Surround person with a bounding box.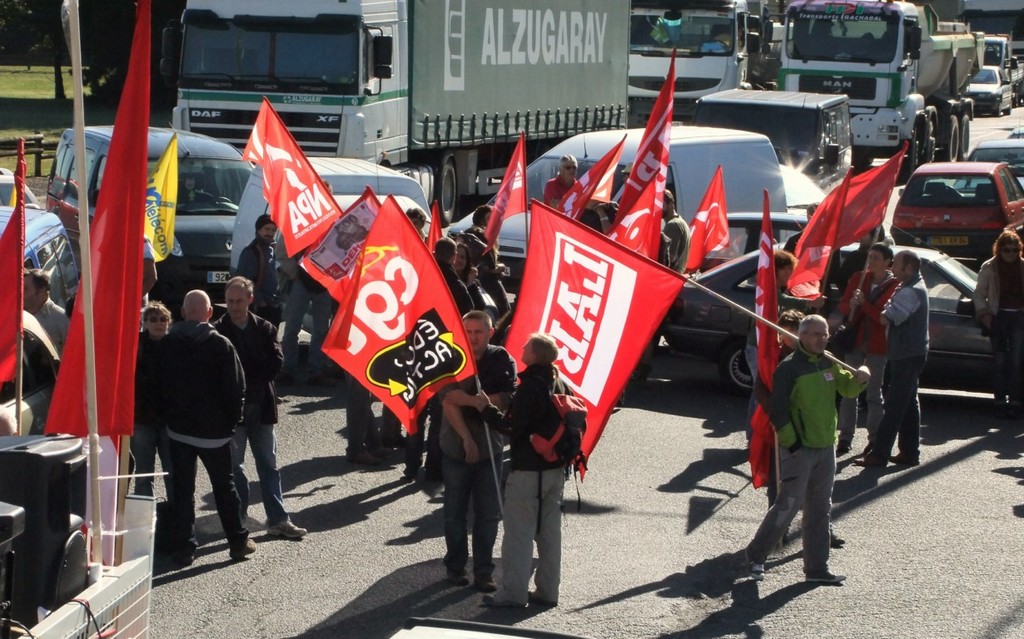
left=214, top=275, right=327, bottom=537.
